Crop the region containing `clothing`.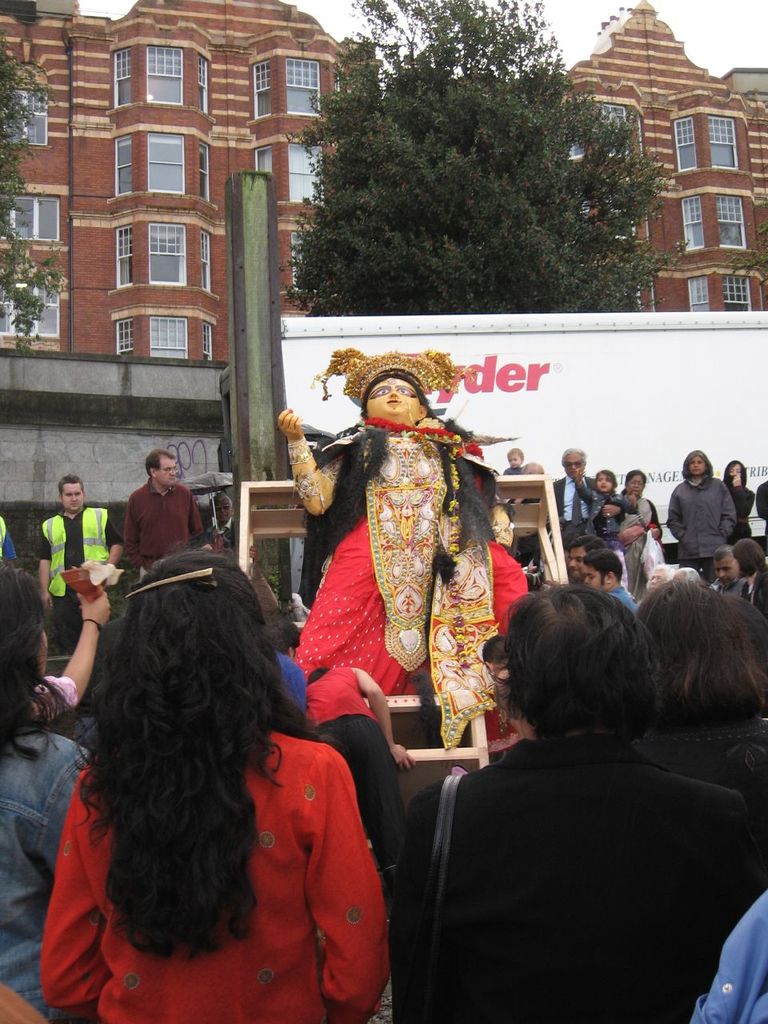
Crop region: <bbox>30, 672, 79, 730</bbox>.
